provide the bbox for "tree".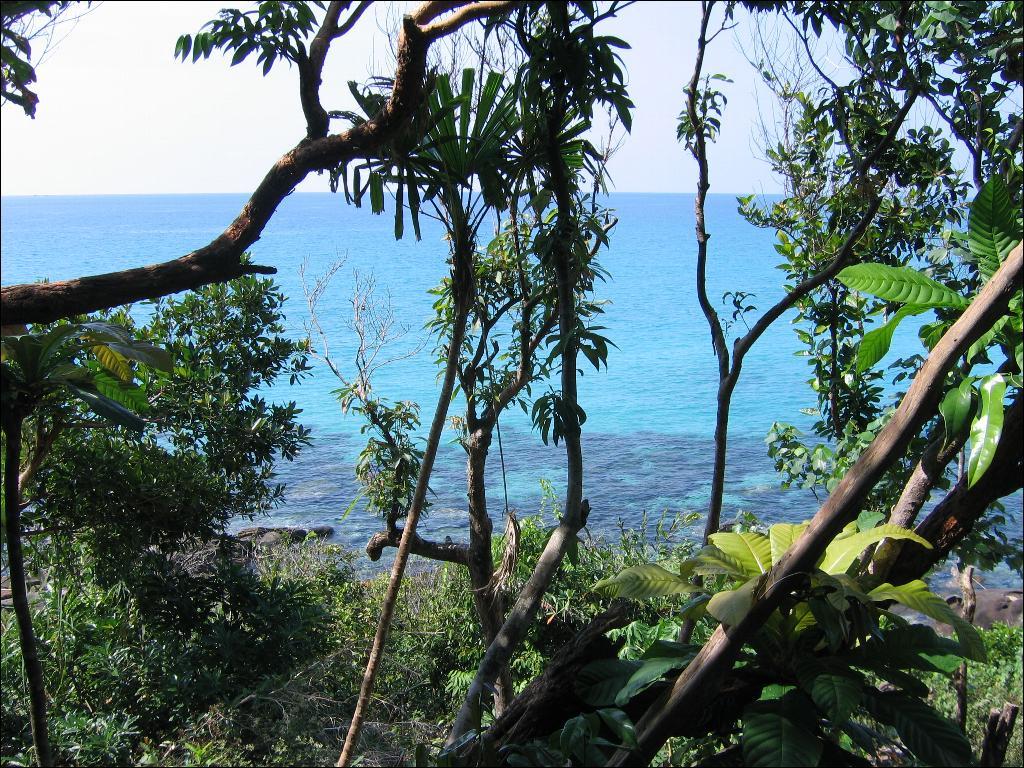
locate(0, 0, 1023, 767).
